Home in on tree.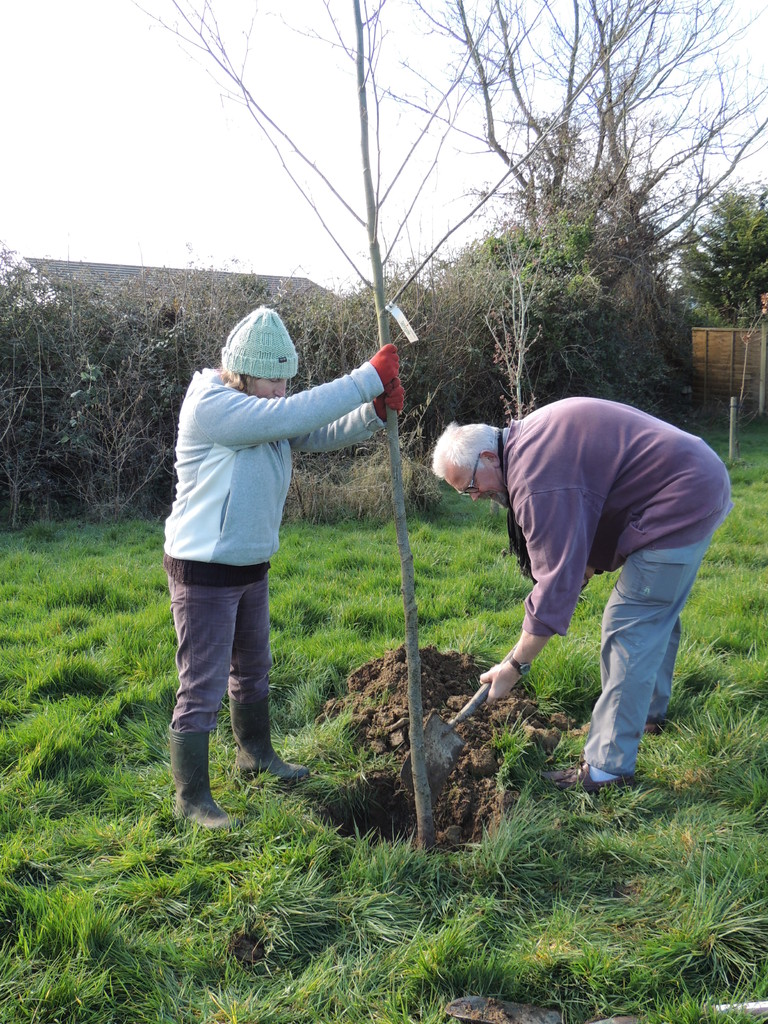
Homed in at bbox=[126, 0, 651, 851].
